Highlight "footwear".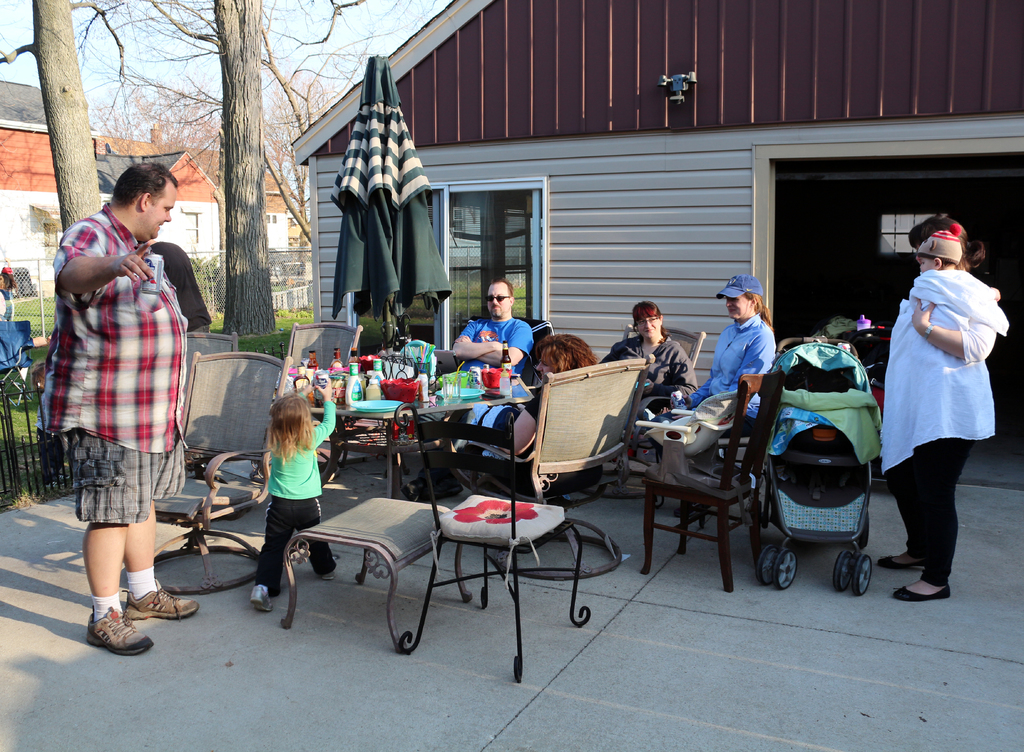
Highlighted region: l=127, t=587, r=196, b=620.
